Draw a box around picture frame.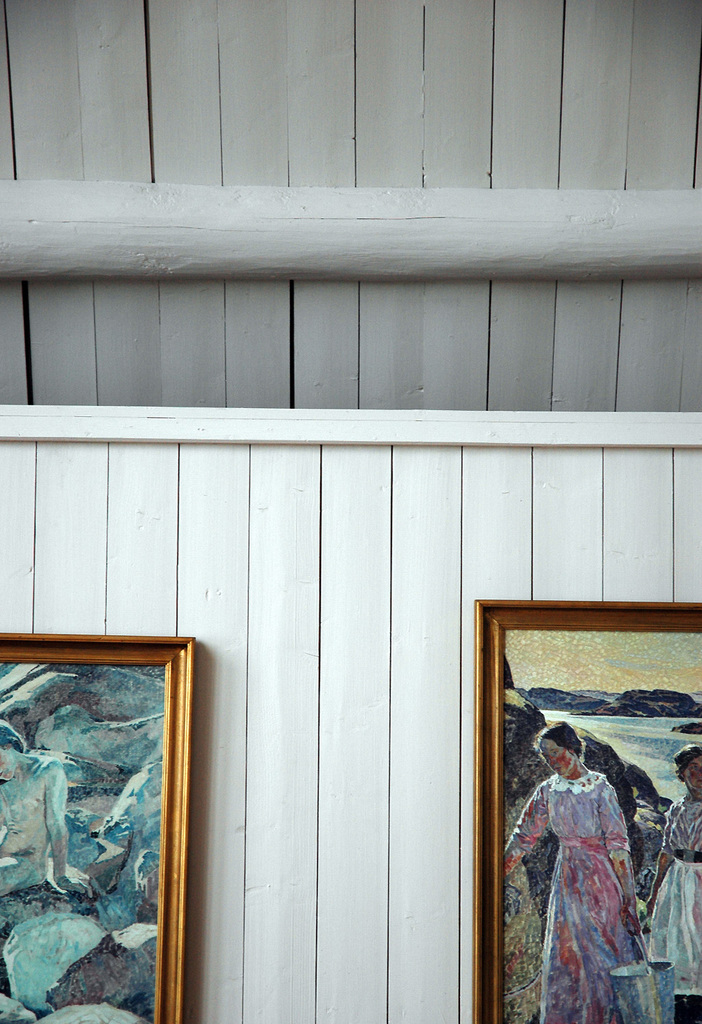
{"x1": 0, "y1": 629, "x2": 199, "y2": 1023}.
